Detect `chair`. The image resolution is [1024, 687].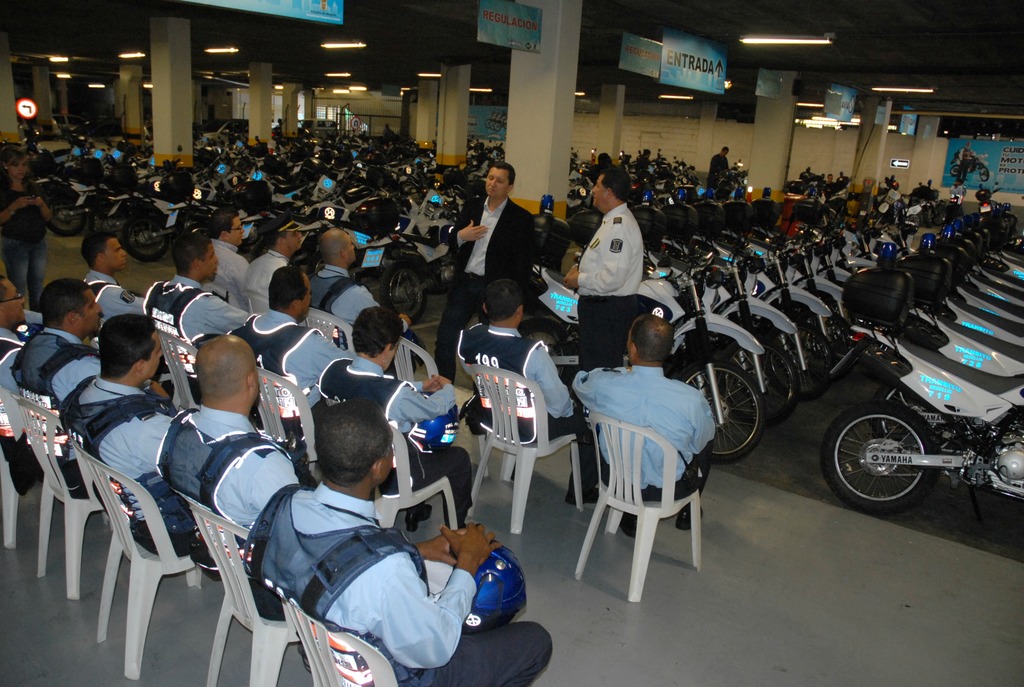
(394,338,485,477).
